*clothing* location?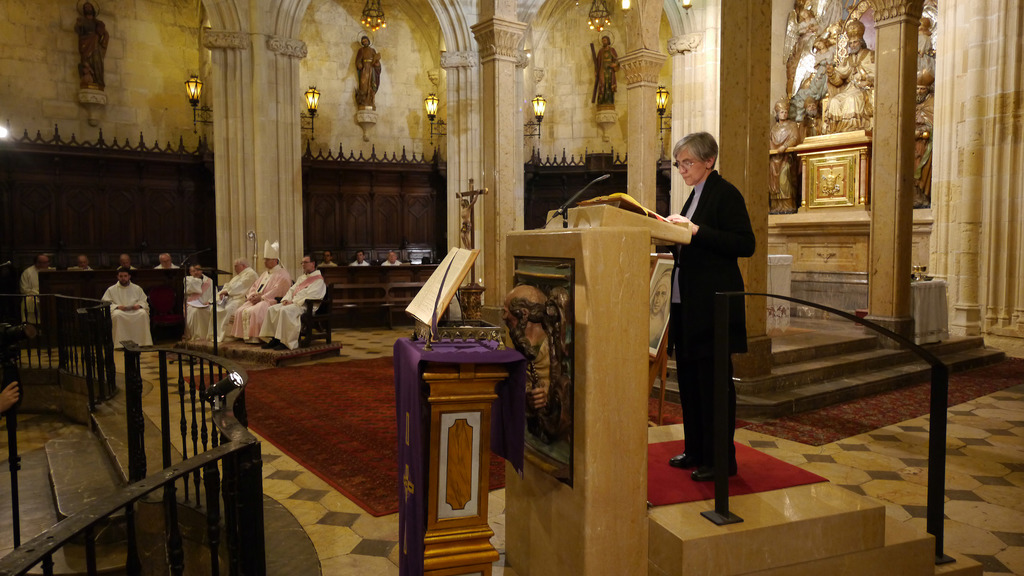
(left=668, top=122, right=767, bottom=492)
